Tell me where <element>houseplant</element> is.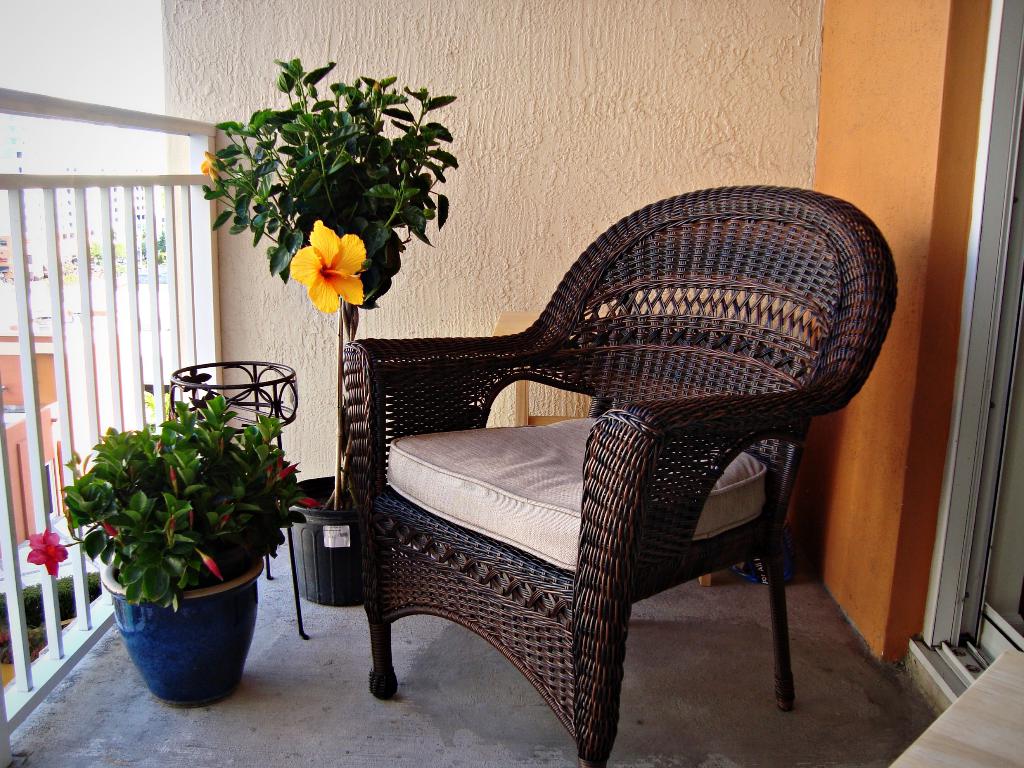
<element>houseplant</element> is at rect(26, 393, 304, 705).
